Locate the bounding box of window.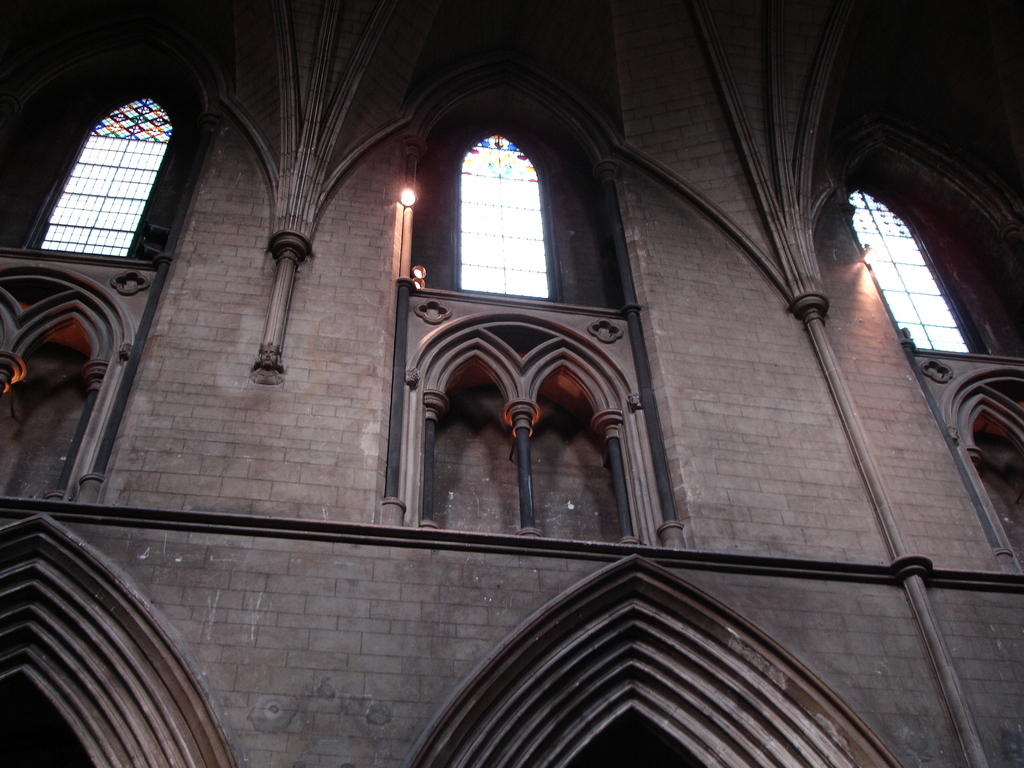
Bounding box: 842,186,982,354.
